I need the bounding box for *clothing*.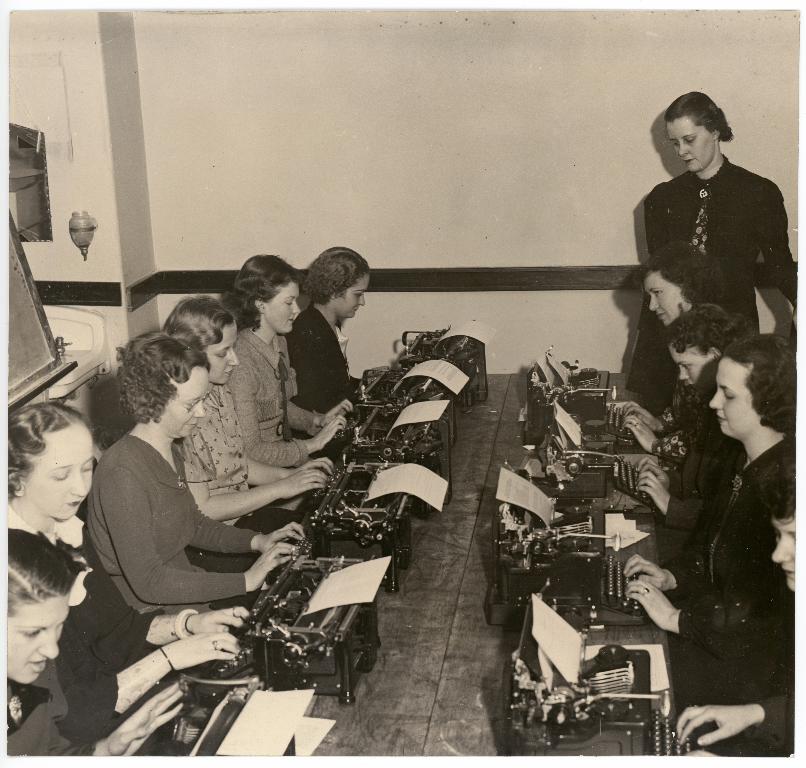
Here it is: bbox=[217, 323, 311, 475].
